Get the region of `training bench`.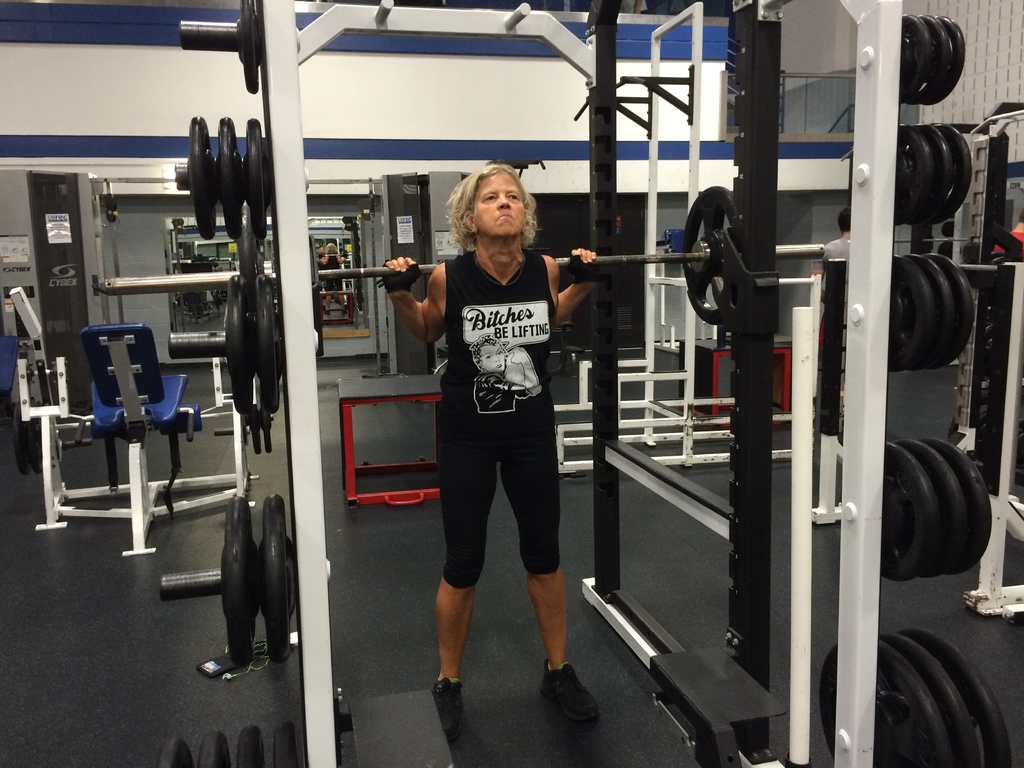
(left=15, top=321, right=252, bottom=557).
